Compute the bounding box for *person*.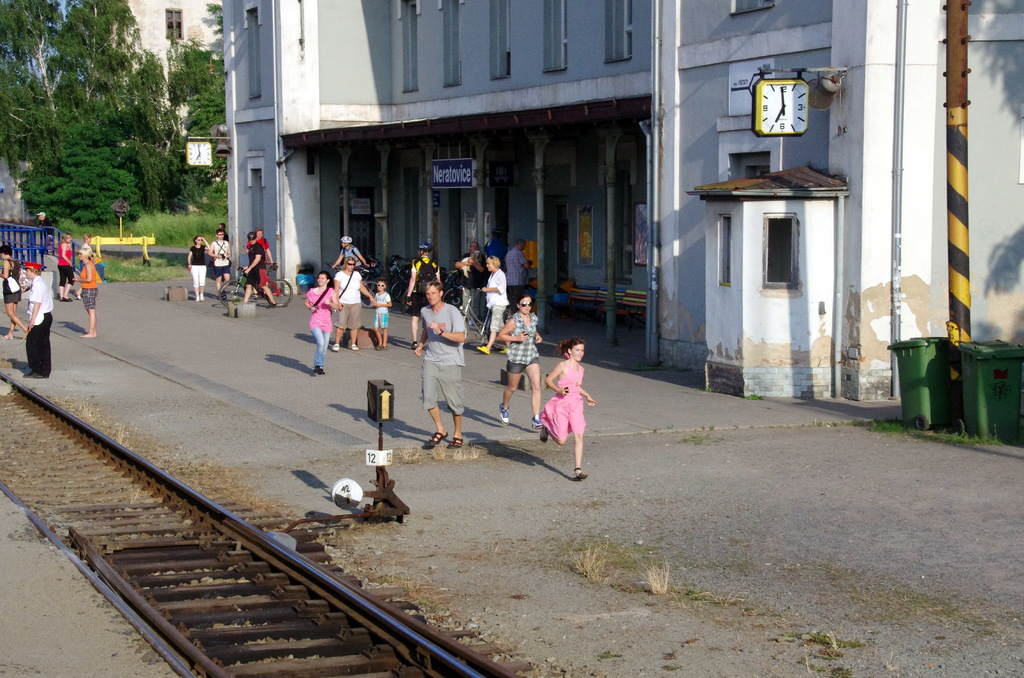
[495, 293, 544, 427].
